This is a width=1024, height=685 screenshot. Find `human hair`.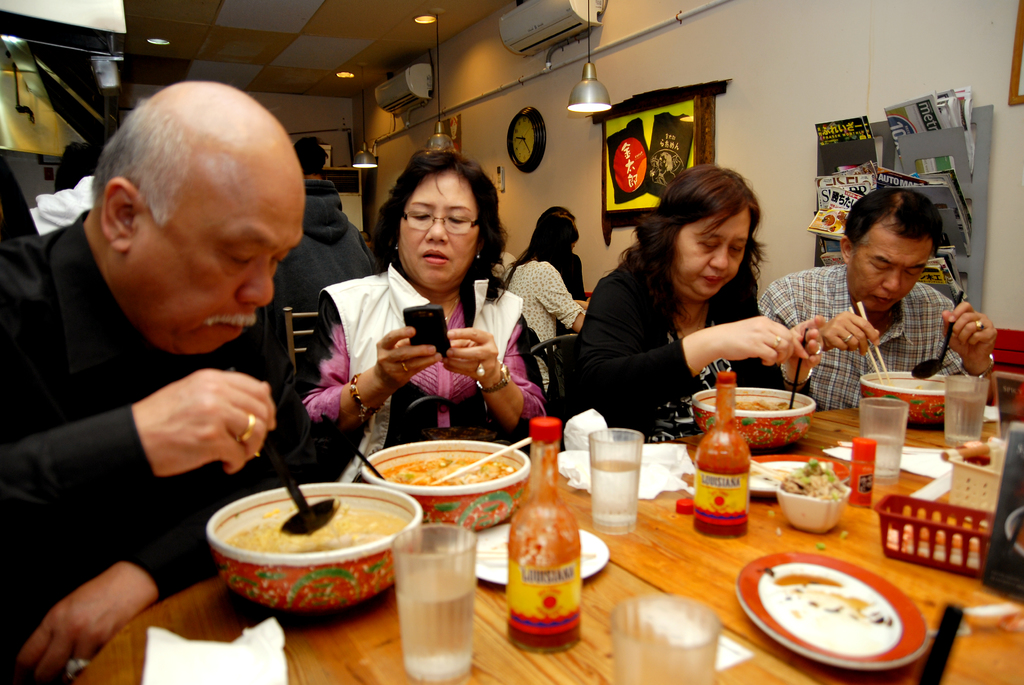
Bounding box: BBox(840, 187, 944, 248).
